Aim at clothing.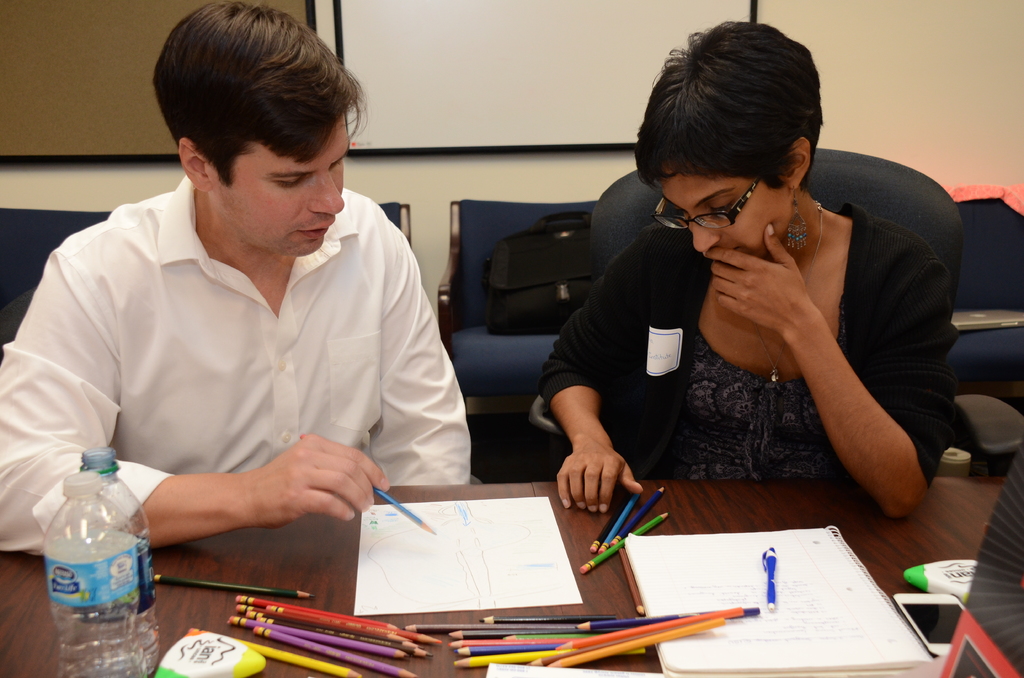
Aimed at <region>0, 165, 478, 561</region>.
